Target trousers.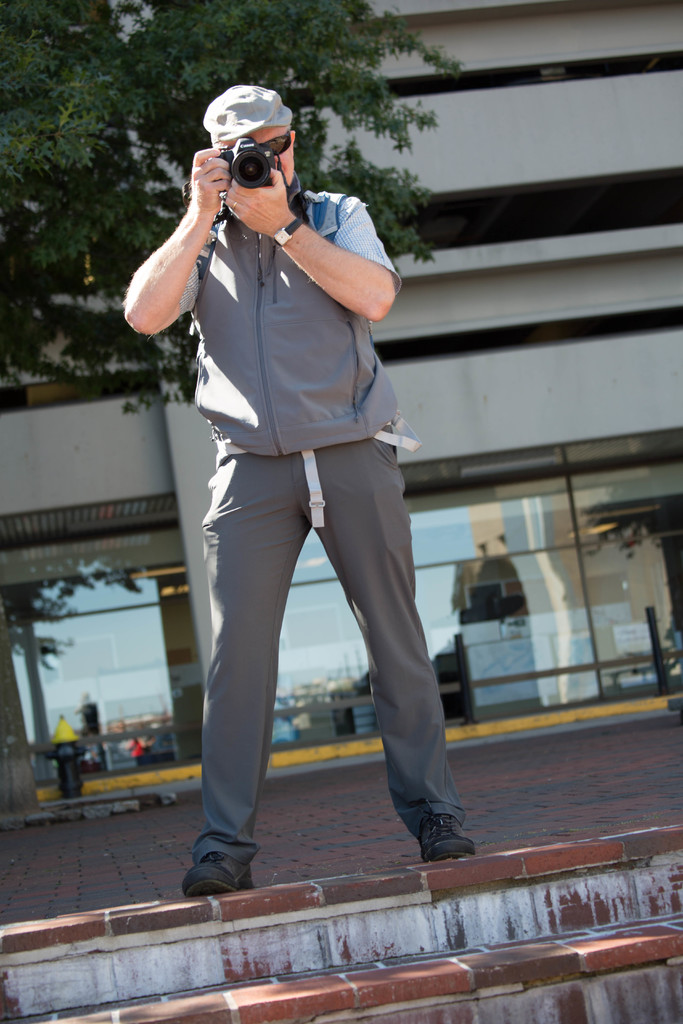
Target region: detection(182, 424, 474, 873).
